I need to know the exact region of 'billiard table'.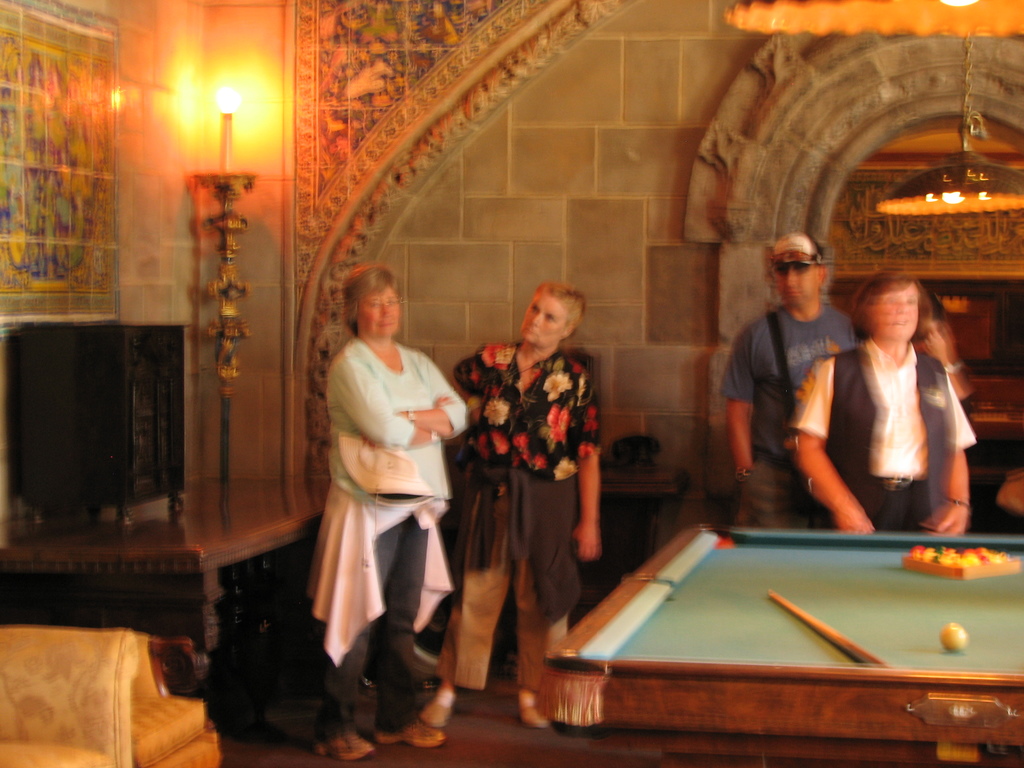
Region: [541, 518, 1023, 767].
